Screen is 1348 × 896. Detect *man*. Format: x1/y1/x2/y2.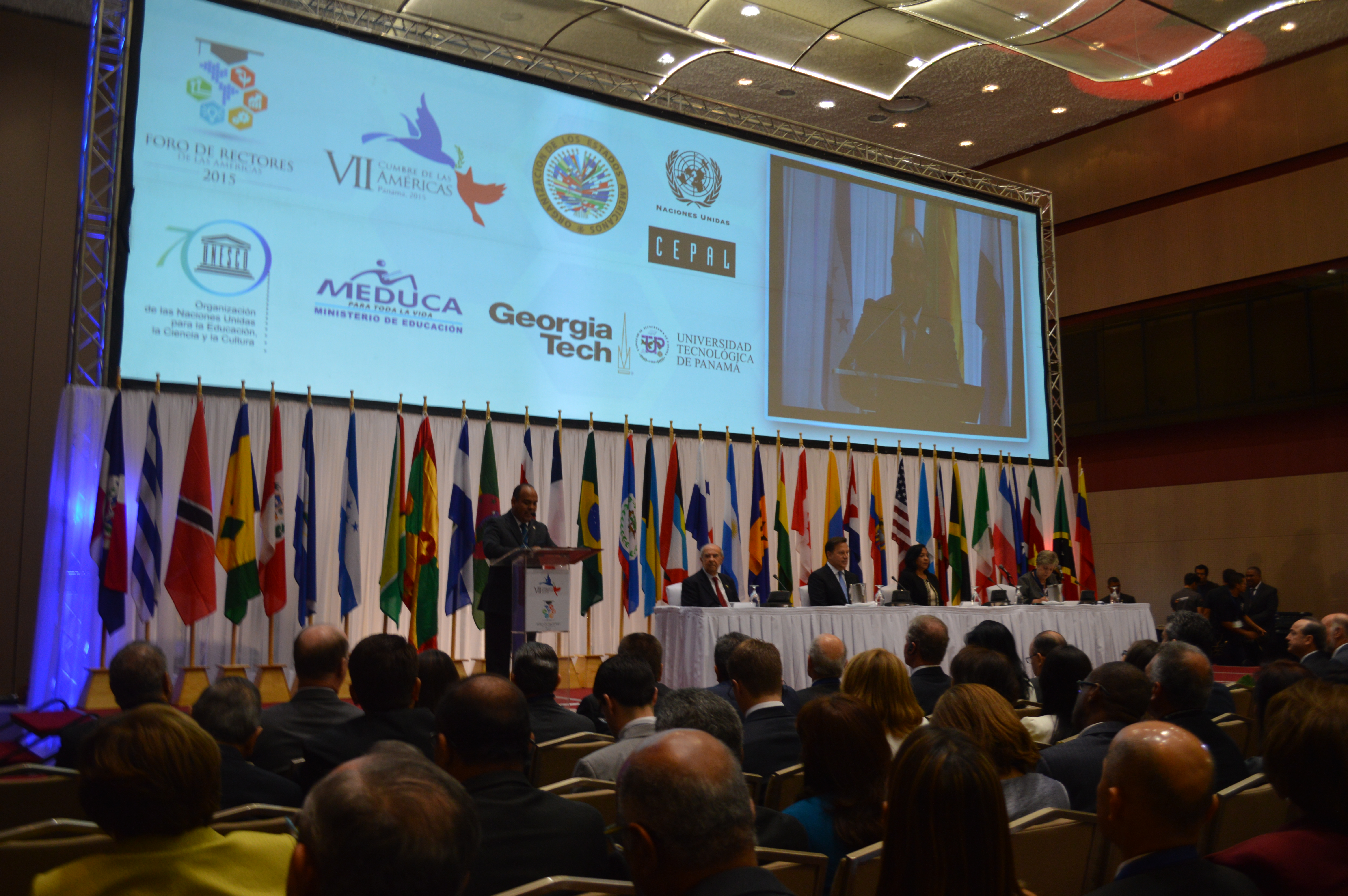
106/108/124/151.
